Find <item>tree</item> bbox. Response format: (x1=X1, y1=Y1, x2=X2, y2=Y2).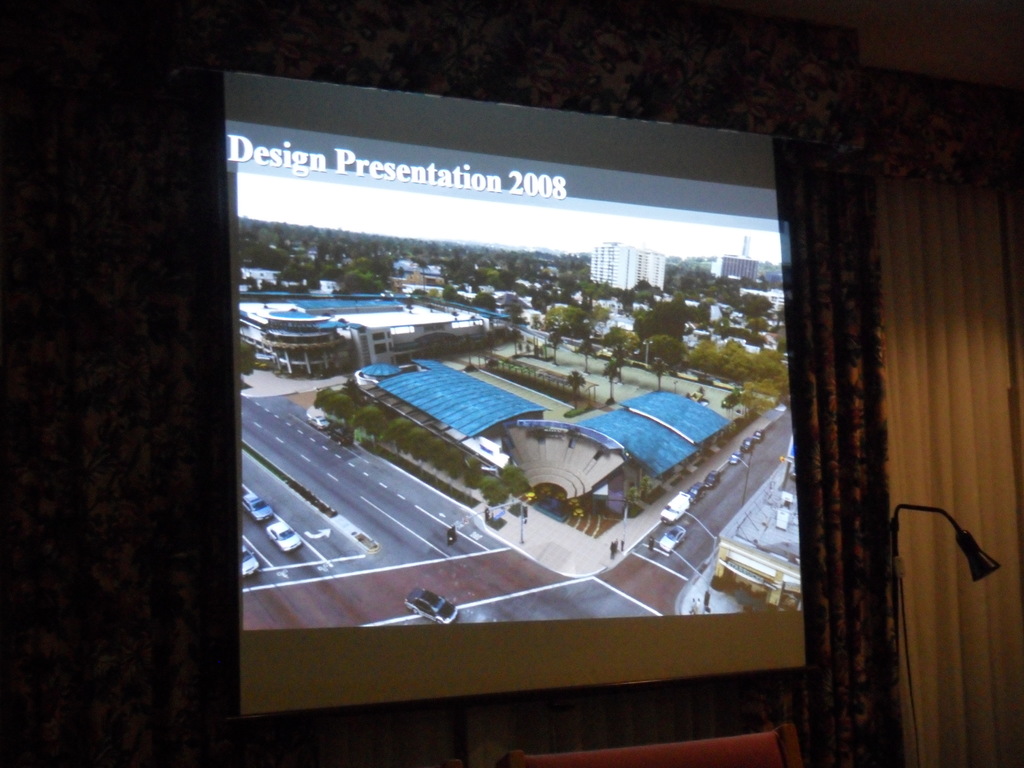
(x1=544, y1=334, x2=563, y2=364).
